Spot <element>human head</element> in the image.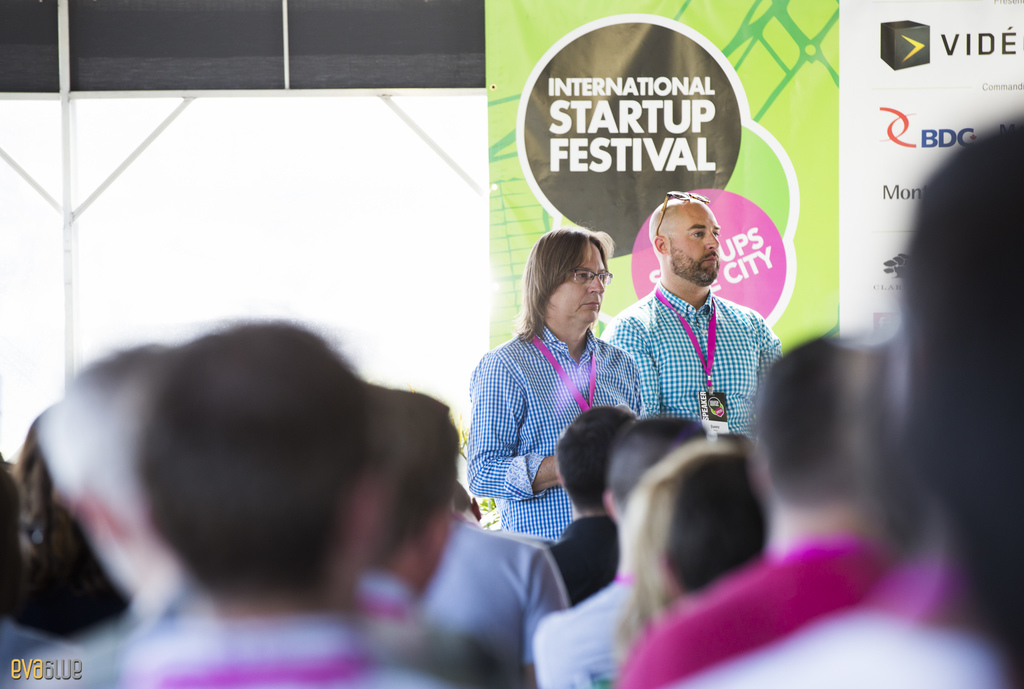
<element>human head</element> found at [642,189,725,283].
